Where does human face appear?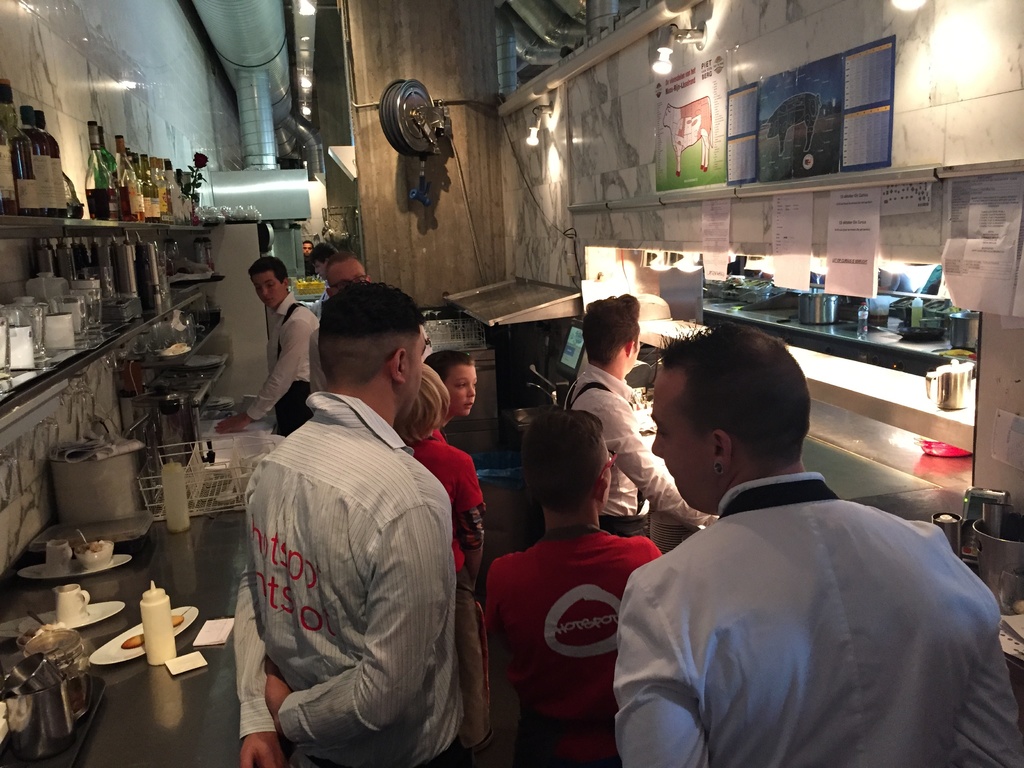
Appears at bbox(405, 318, 428, 419).
